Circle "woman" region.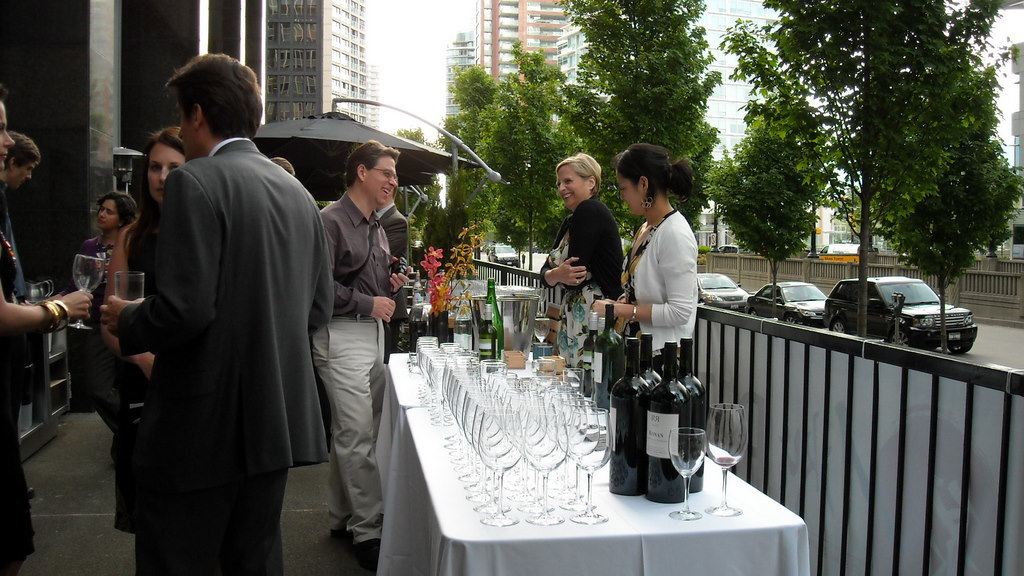
Region: box(0, 96, 96, 575).
